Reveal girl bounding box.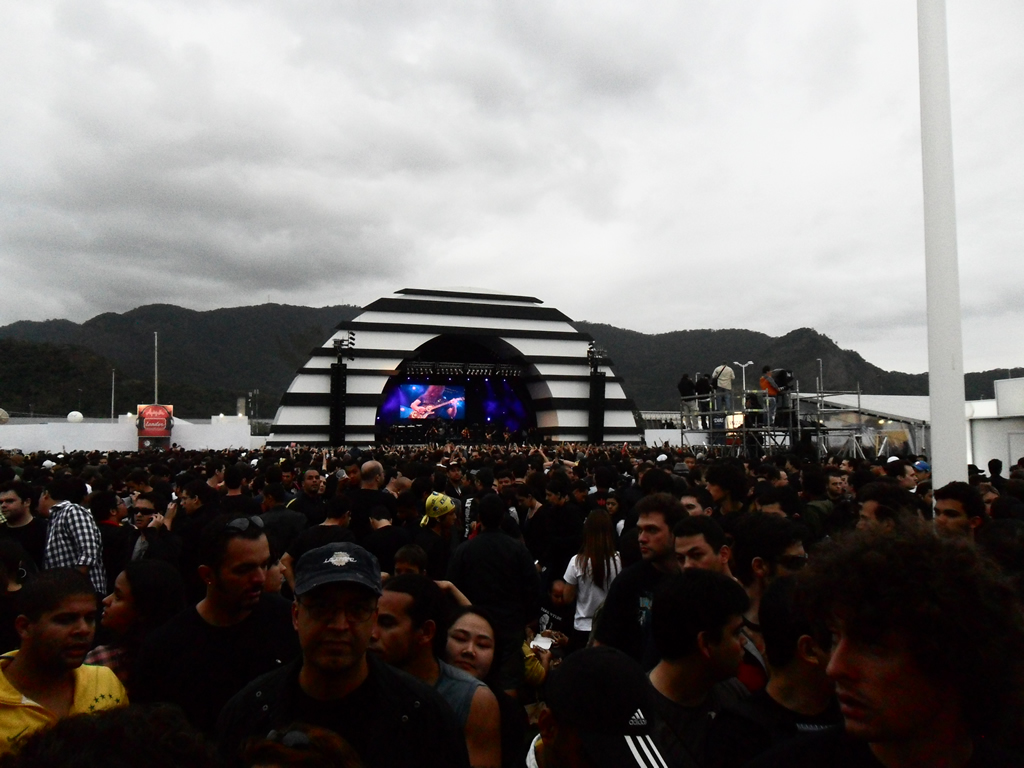
Revealed: {"left": 440, "top": 607, "right": 537, "bottom": 767}.
